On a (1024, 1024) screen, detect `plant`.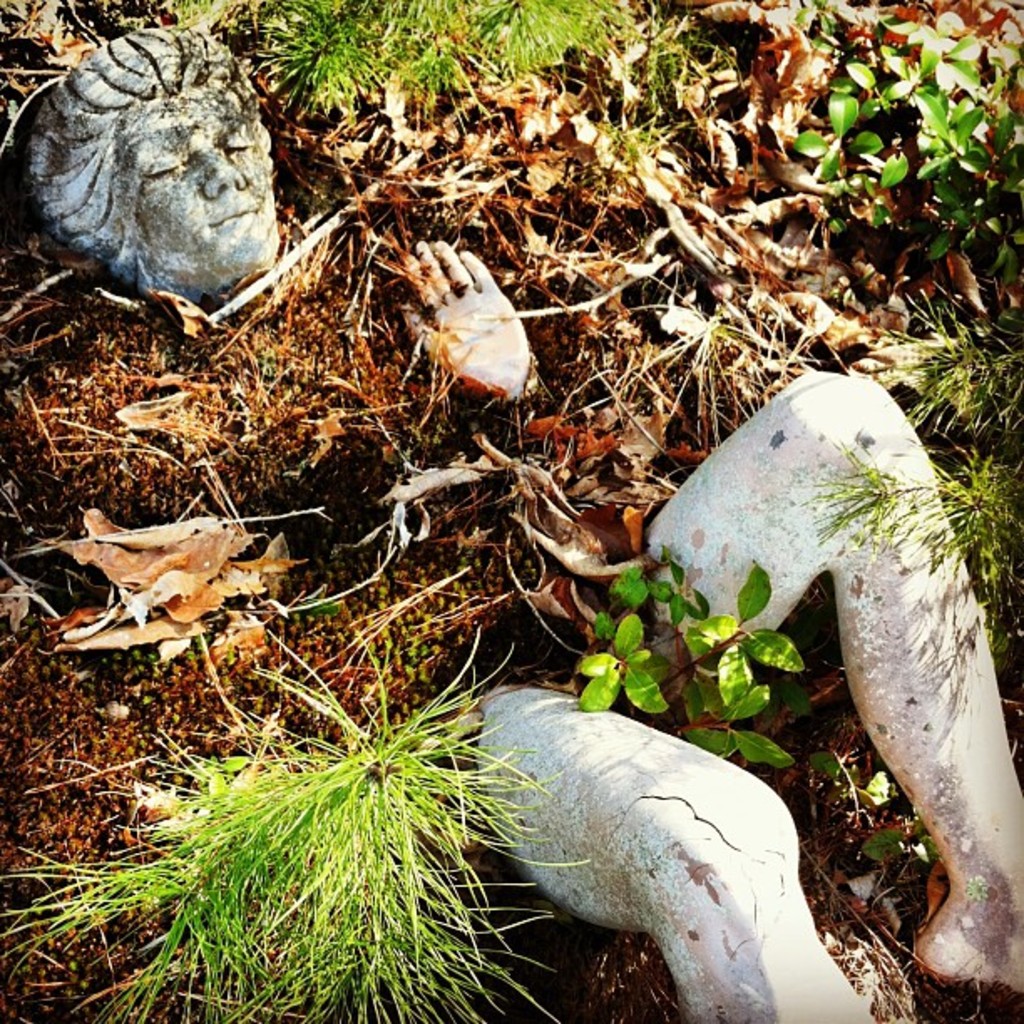
detection(576, 532, 832, 790).
